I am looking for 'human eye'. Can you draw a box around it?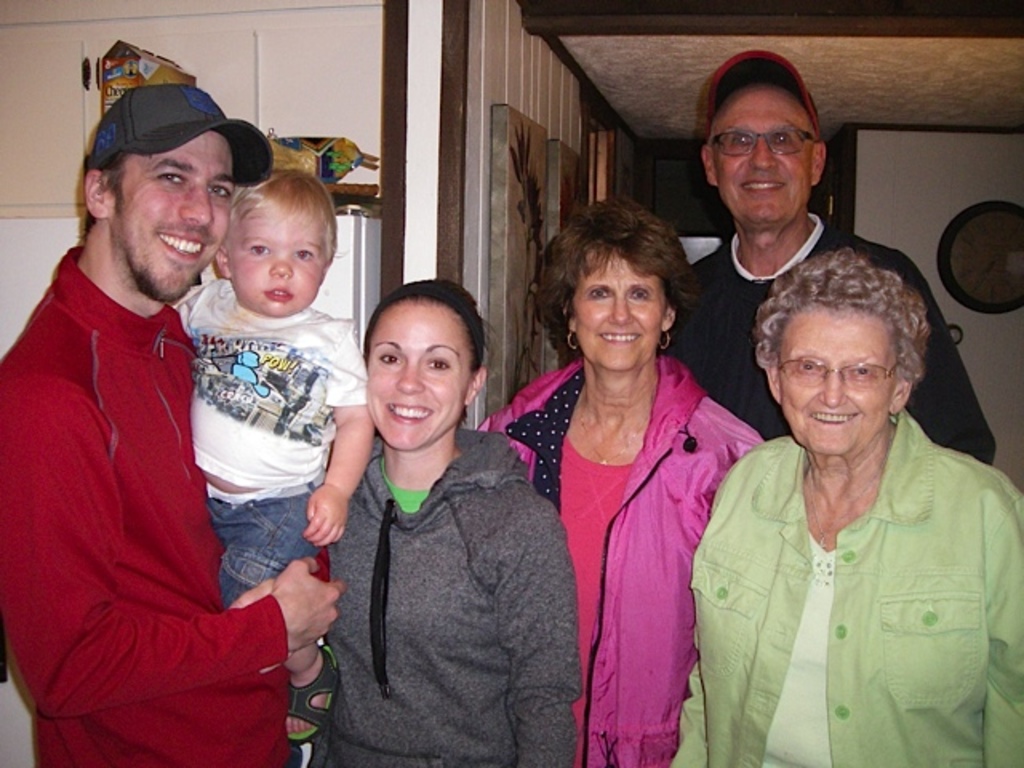
Sure, the bounding box is region(154, 168, 187, 190).
